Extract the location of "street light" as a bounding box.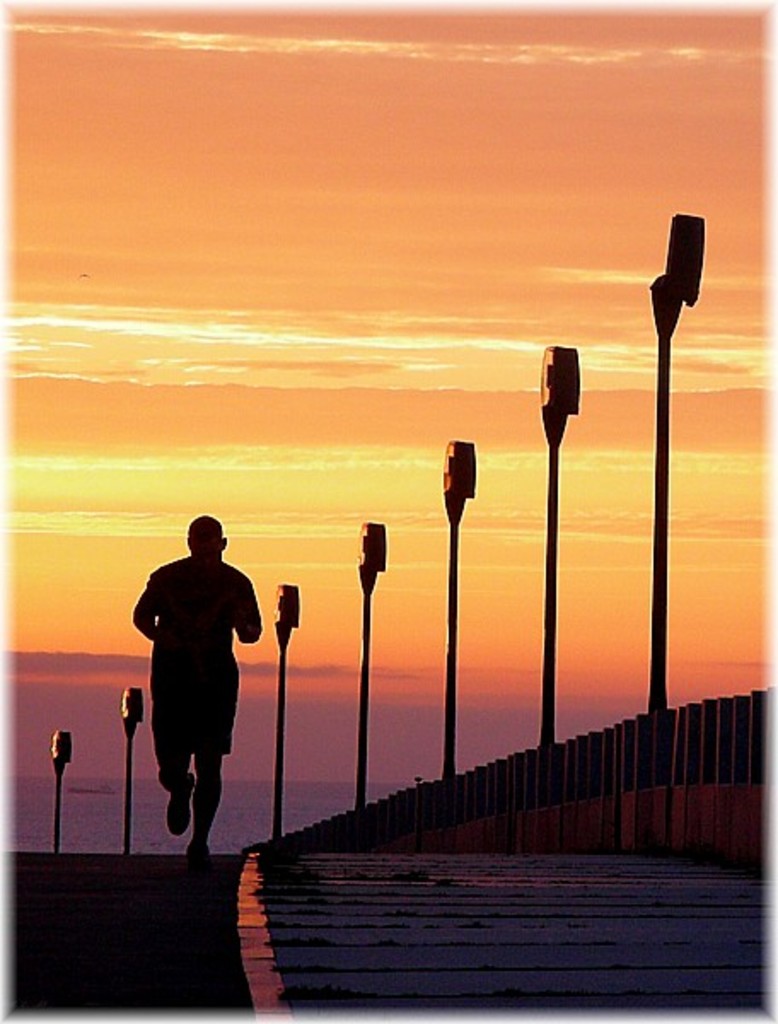
BBox(264, 573, 311, 840).
